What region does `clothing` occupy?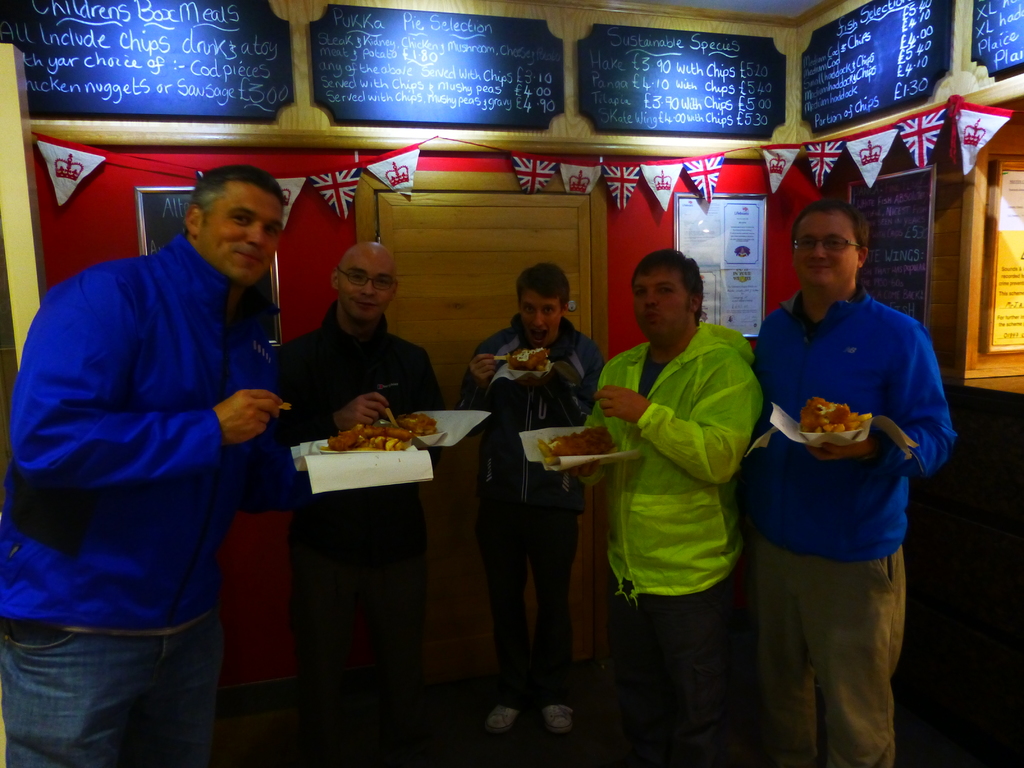
273 306 447 767.
